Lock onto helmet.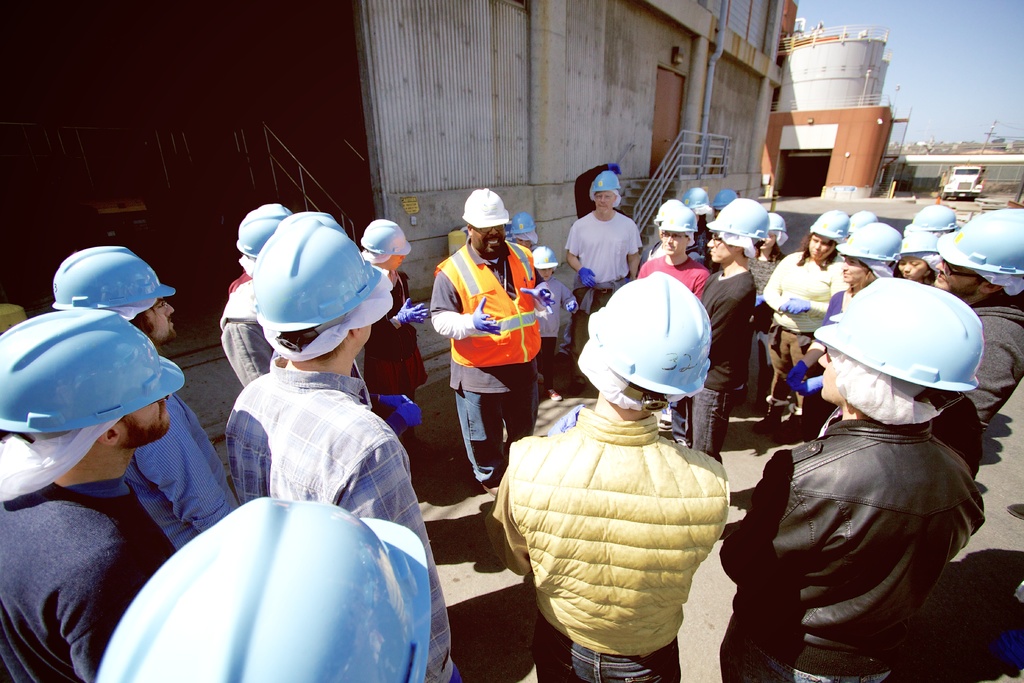
Locked: 657:204:697:232.
